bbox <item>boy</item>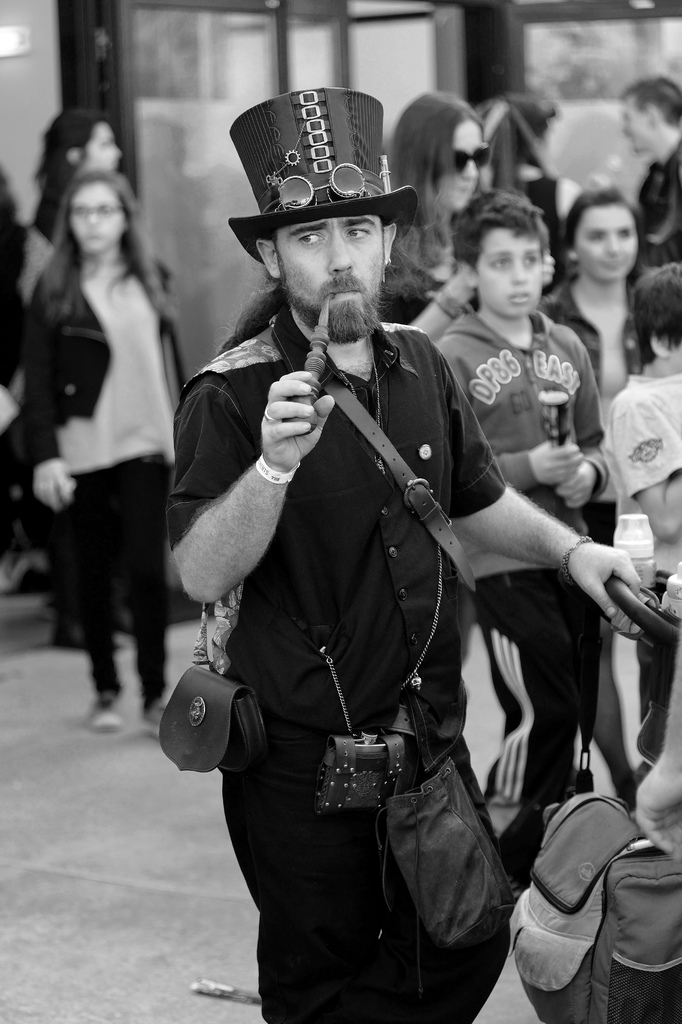
locate(606, 263, 681, 781)
